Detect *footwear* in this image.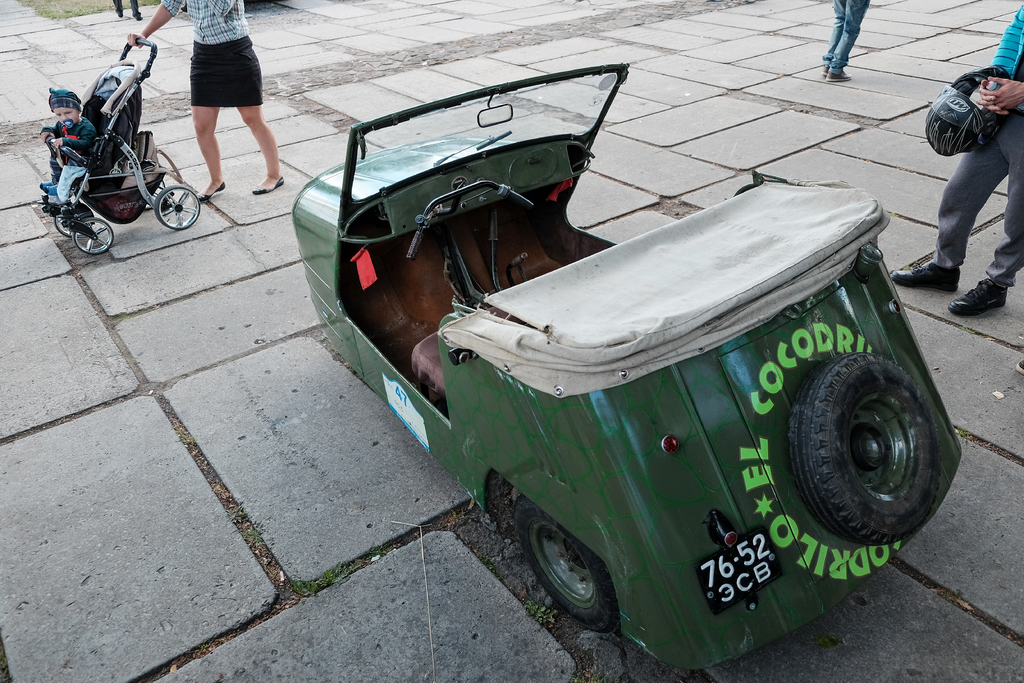
Detection: left=250, top=174, right=282, bottom=198.
